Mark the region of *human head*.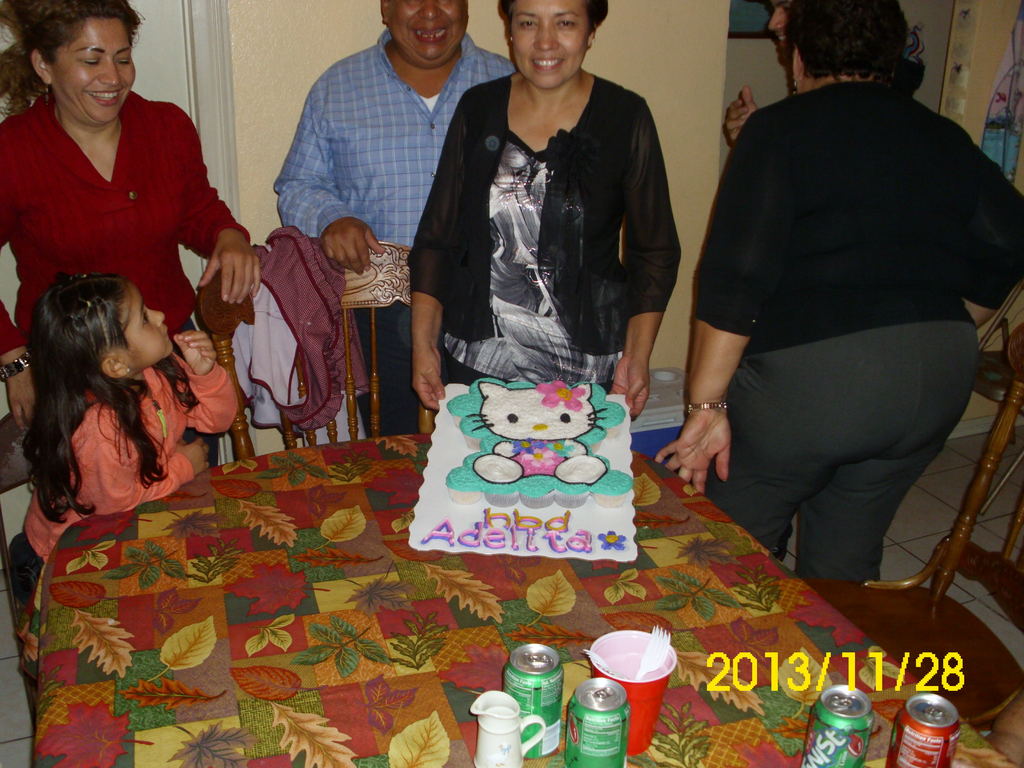
Region: detection(492, 0, 613, 90).
